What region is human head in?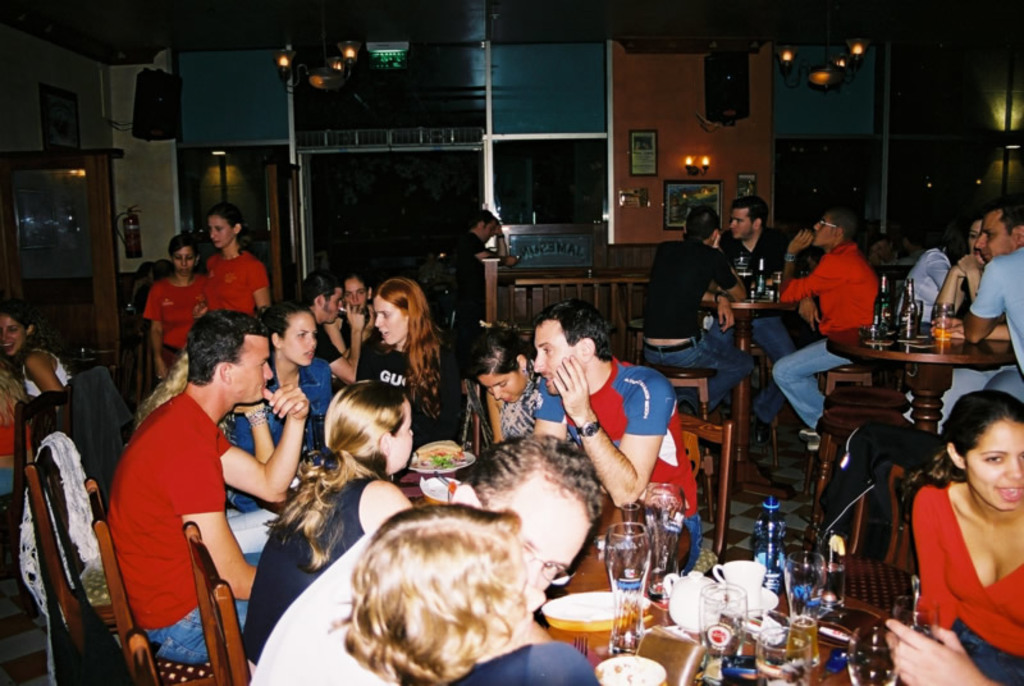
locate(973, 205, 1023, 266).
